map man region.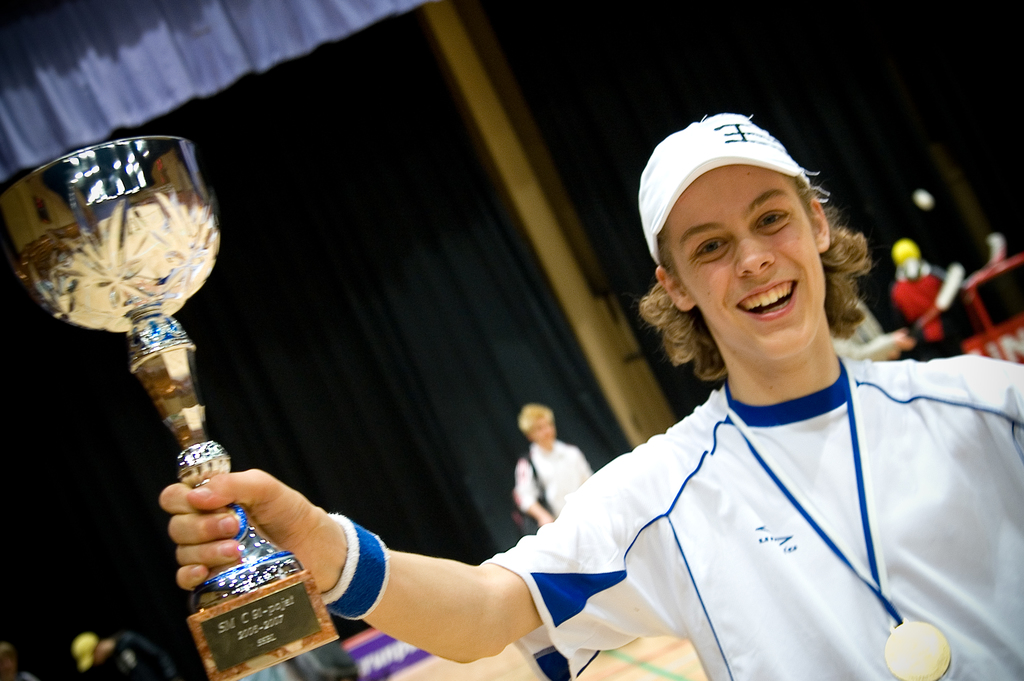
Mapped to rect(514, 401, 593, 532).
